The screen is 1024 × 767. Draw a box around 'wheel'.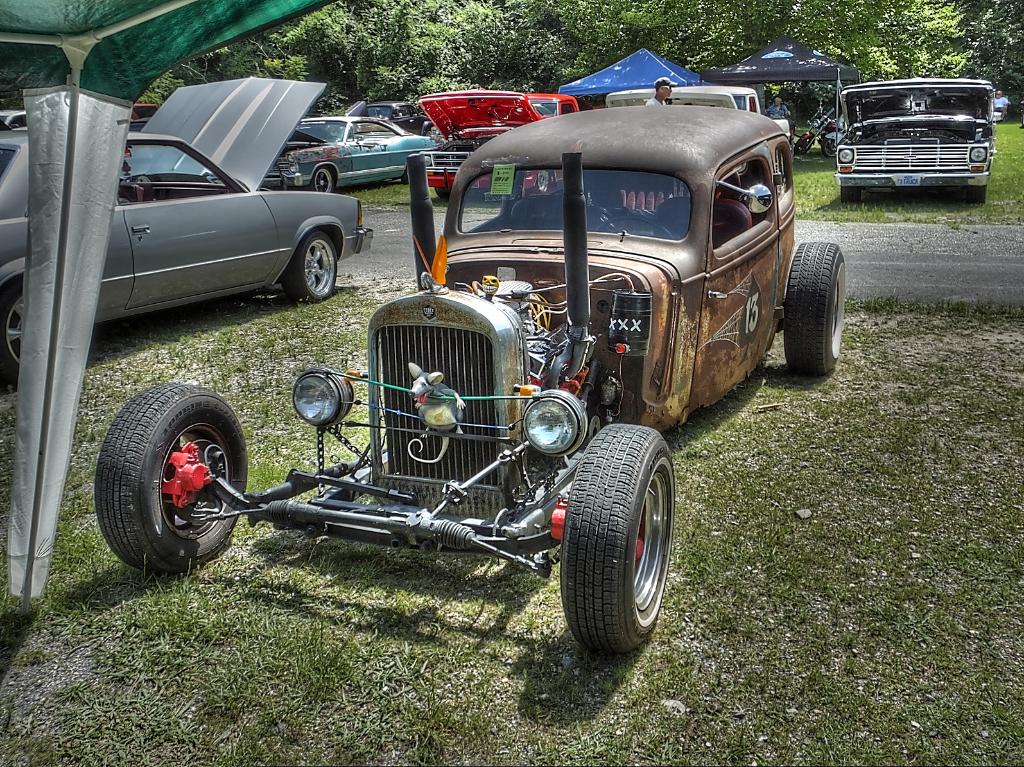
(left=968, top=187, right=984, bottom=204).
